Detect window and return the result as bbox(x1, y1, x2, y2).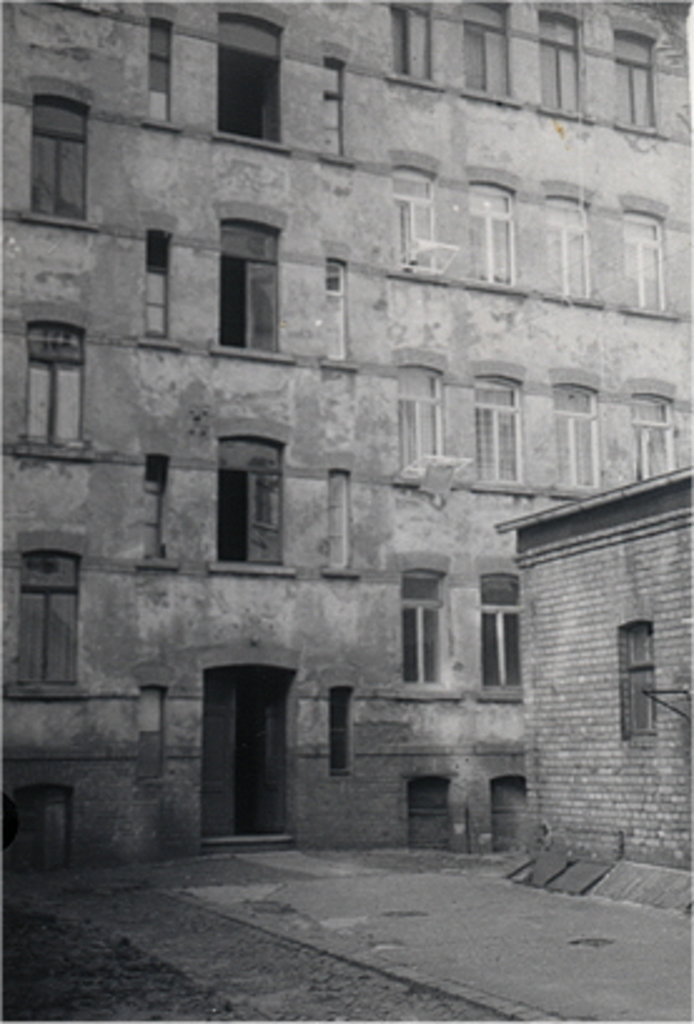
bbox(148, 18, 173, 128).
